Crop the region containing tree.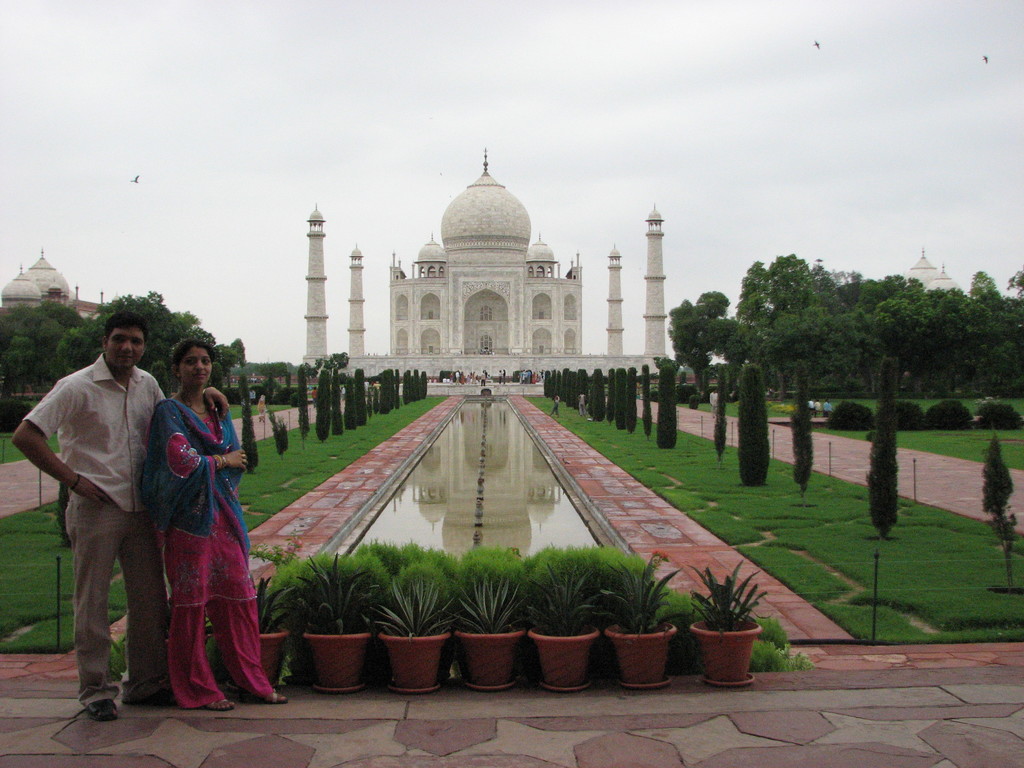
Crop region: {"x1": 712, "y1": 392, "x2": 726, "y2": 456}.
